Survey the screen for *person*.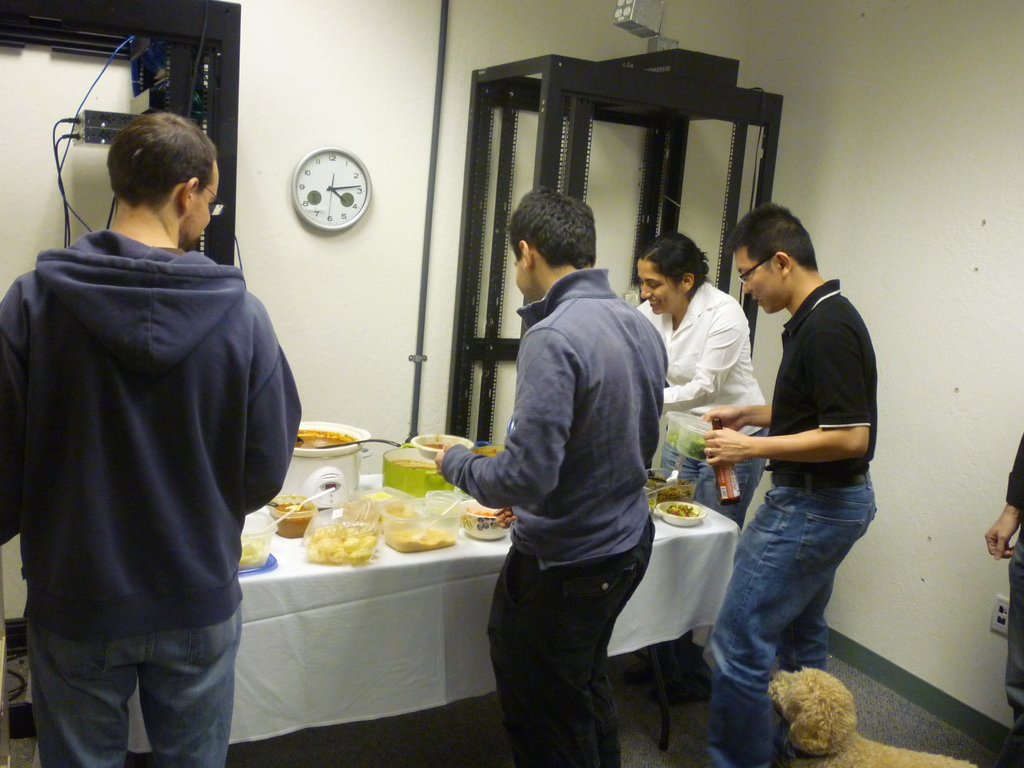
Survey found: <region>613, 245, 777, 549</region>.
